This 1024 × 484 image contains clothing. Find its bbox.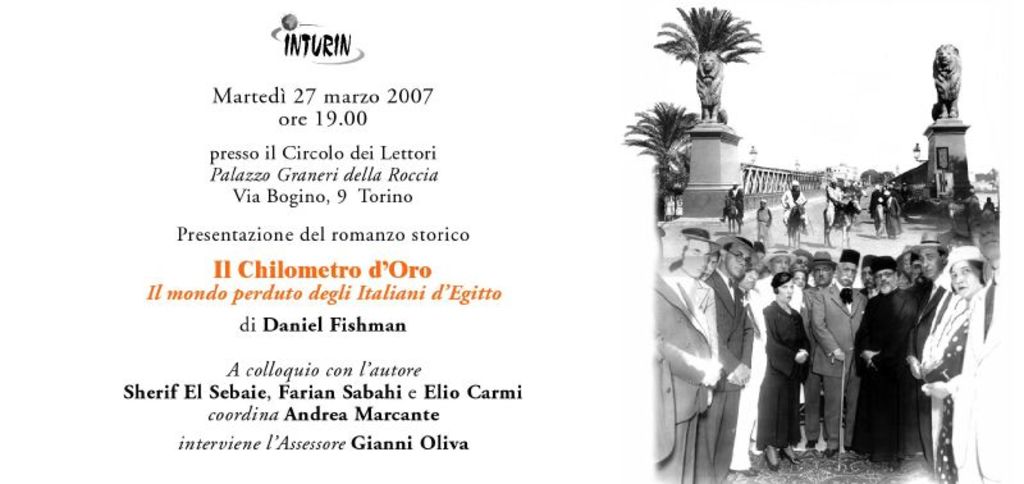
{"x1": 809, "y1": 279, "x2": 869, "y2": 448}.
